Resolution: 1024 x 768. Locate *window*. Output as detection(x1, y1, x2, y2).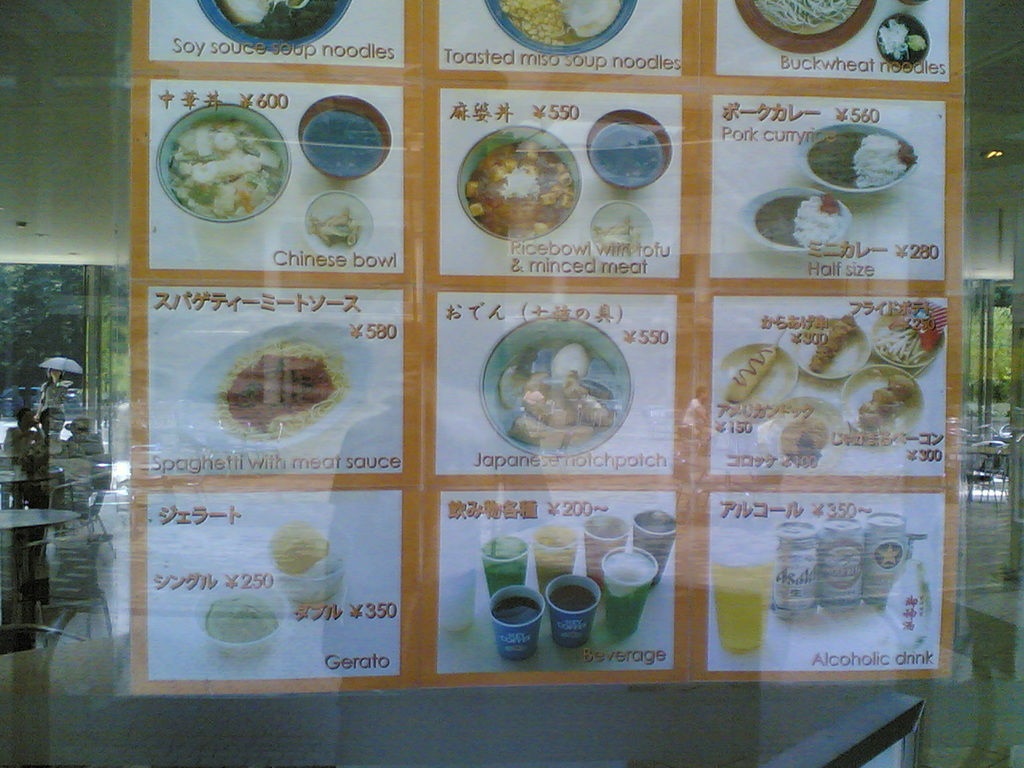
detection(0, 0, 1023, 767).
